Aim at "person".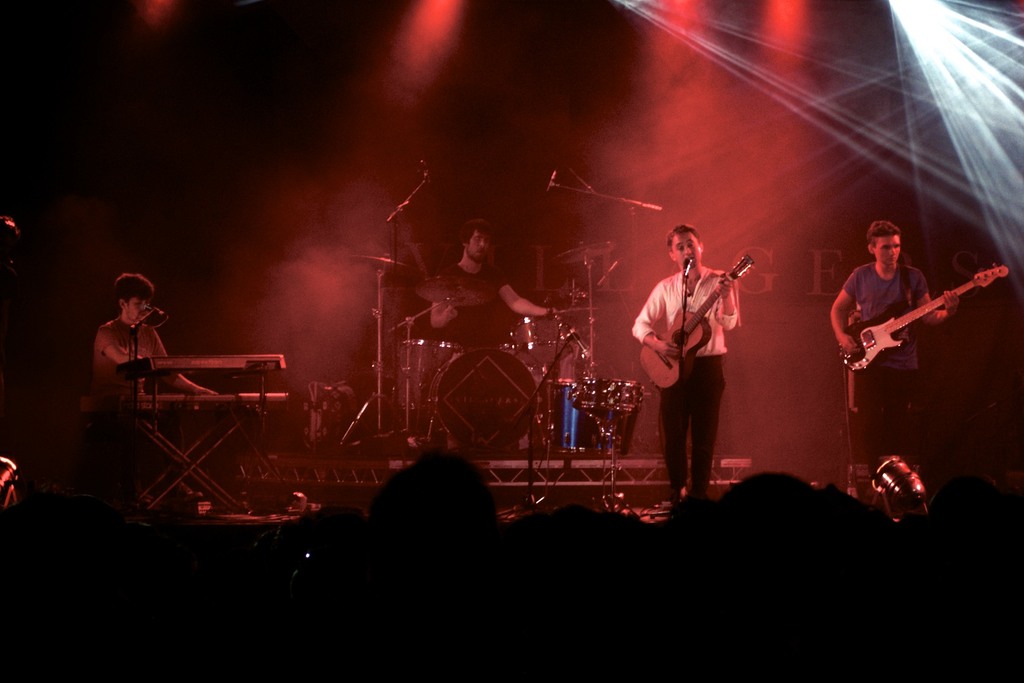
Aimed at l=96, t=269, r=218, b=389.
